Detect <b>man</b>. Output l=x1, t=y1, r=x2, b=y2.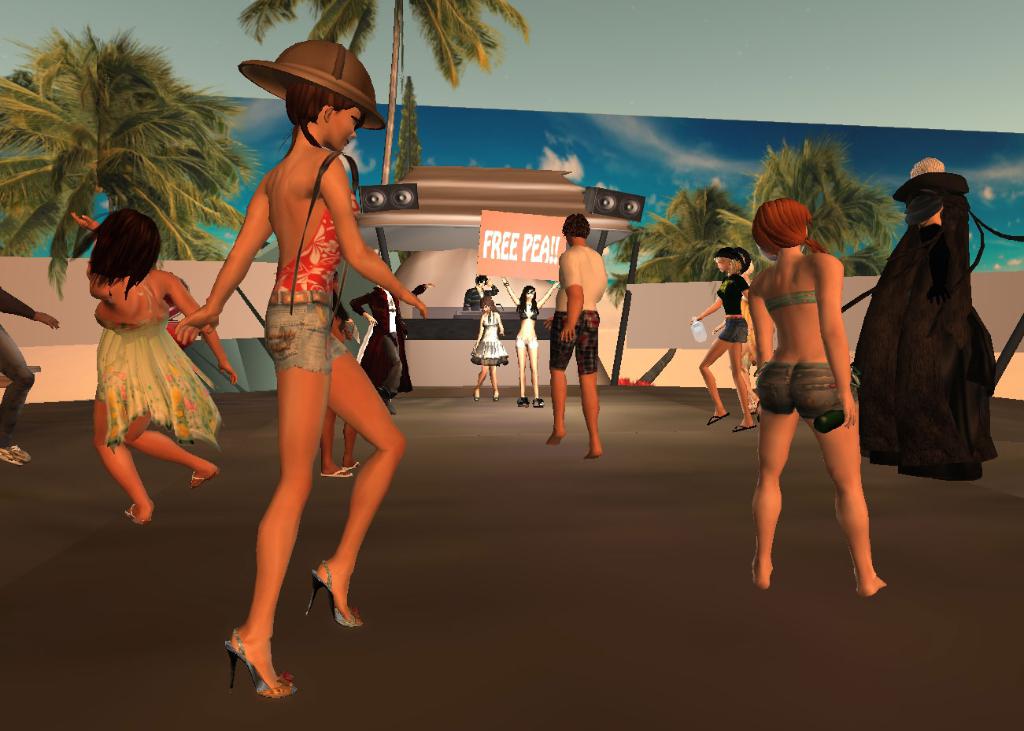
l=462, t=273, r=501, b=312.
